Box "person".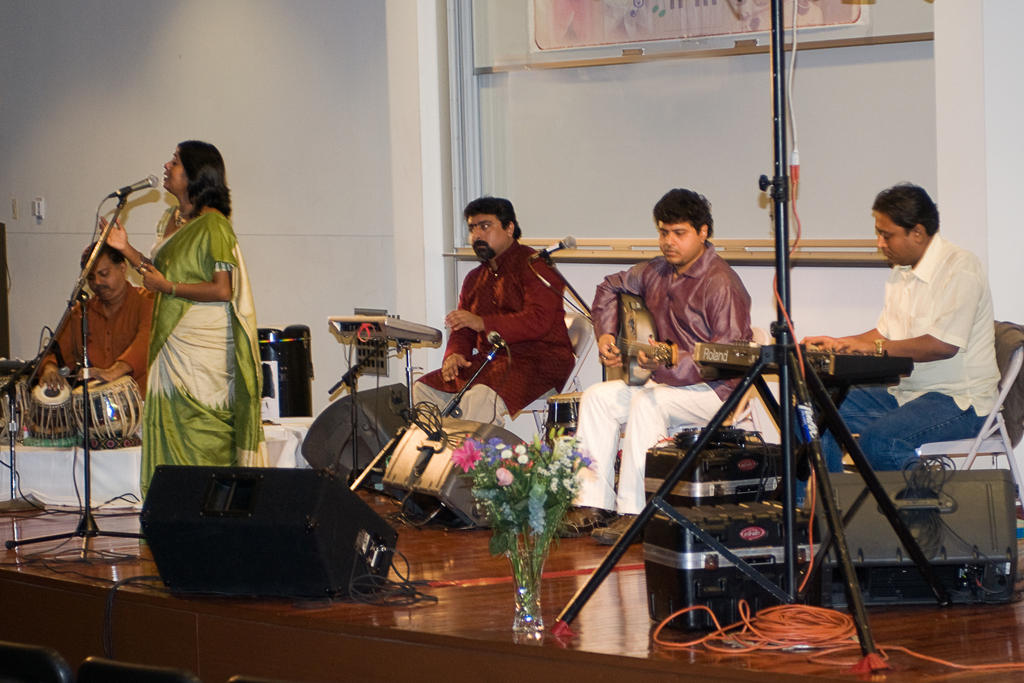
[x1=553, y1=184, x2=751, y2=548].
